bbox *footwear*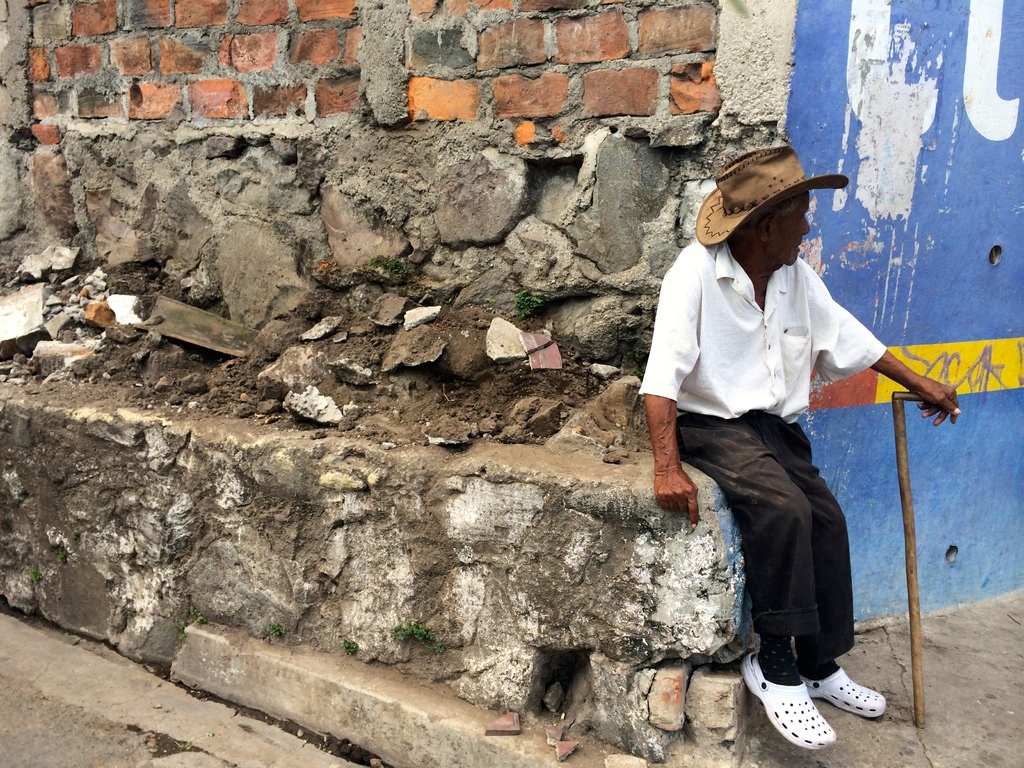
[801,664,886,719]
